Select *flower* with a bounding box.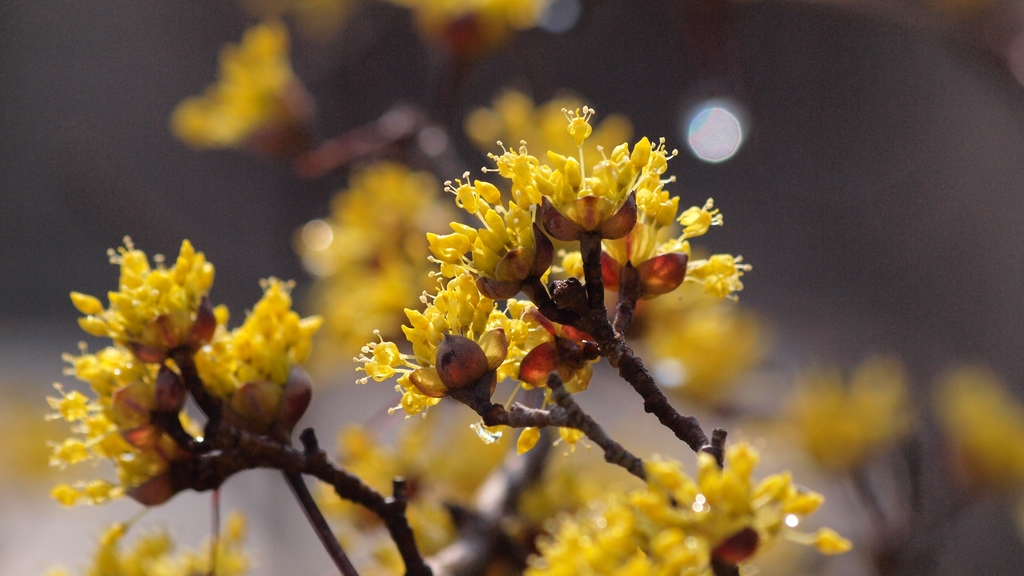
select_region(349, 332, 406, 397).
